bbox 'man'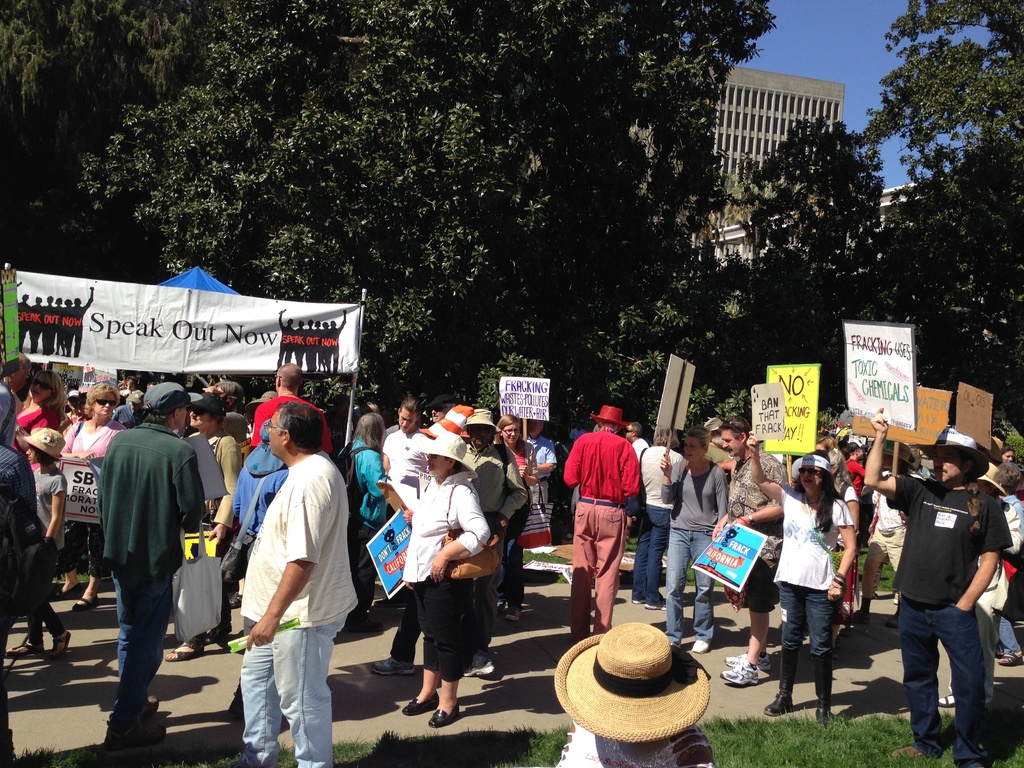
bbox=(619, 422, 650, 543)
